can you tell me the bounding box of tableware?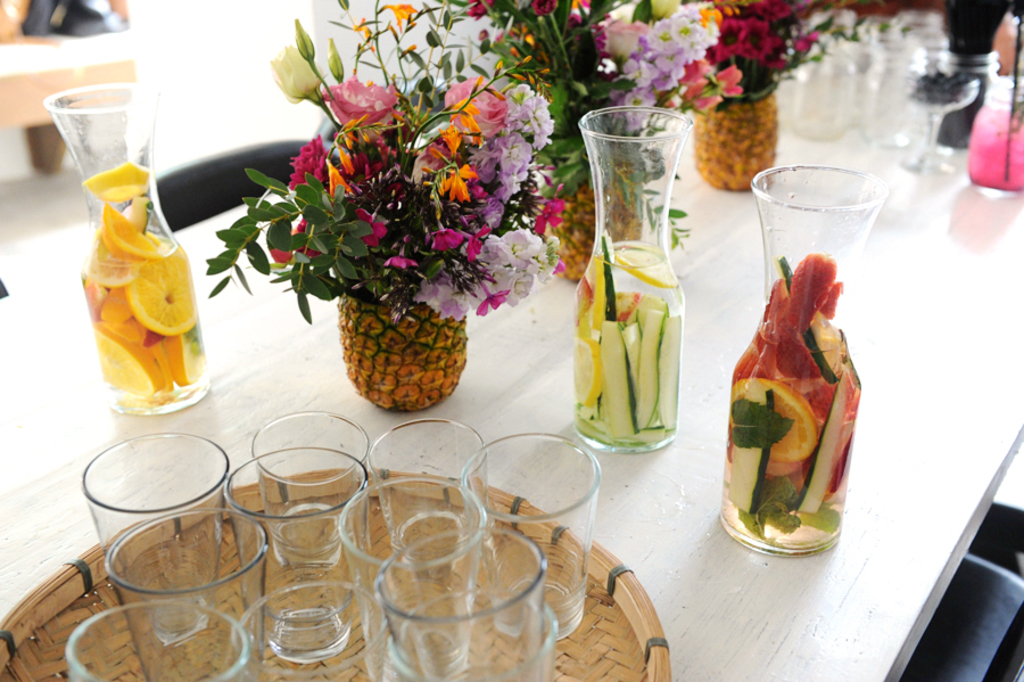
x1=373, y1=528, x2=560, y2=681.
